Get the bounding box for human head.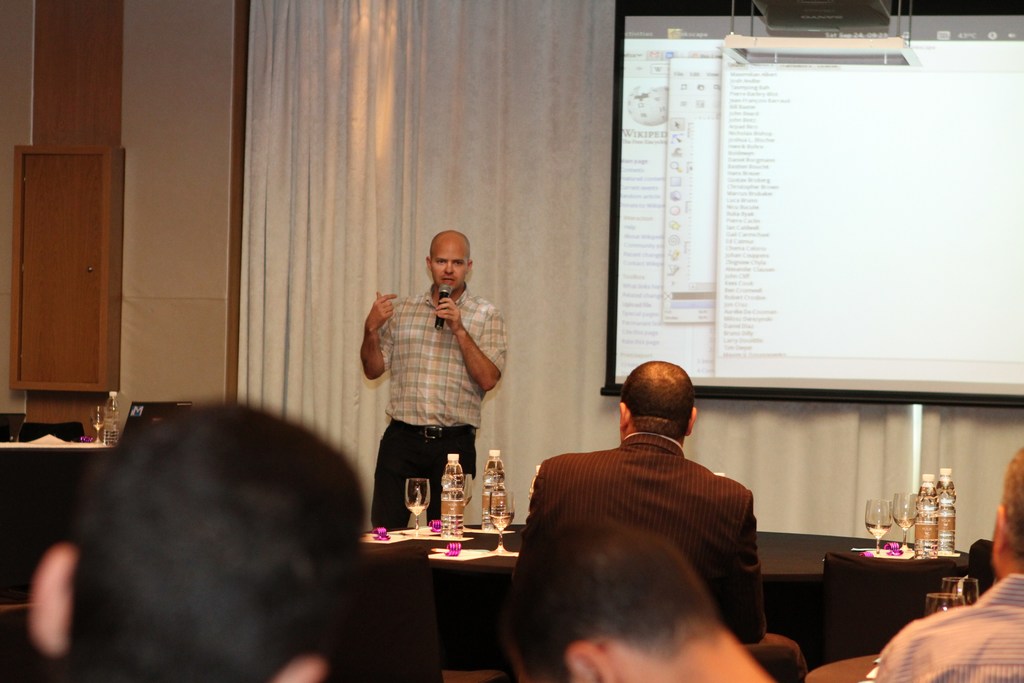
region(425, 228, 472, 293).
